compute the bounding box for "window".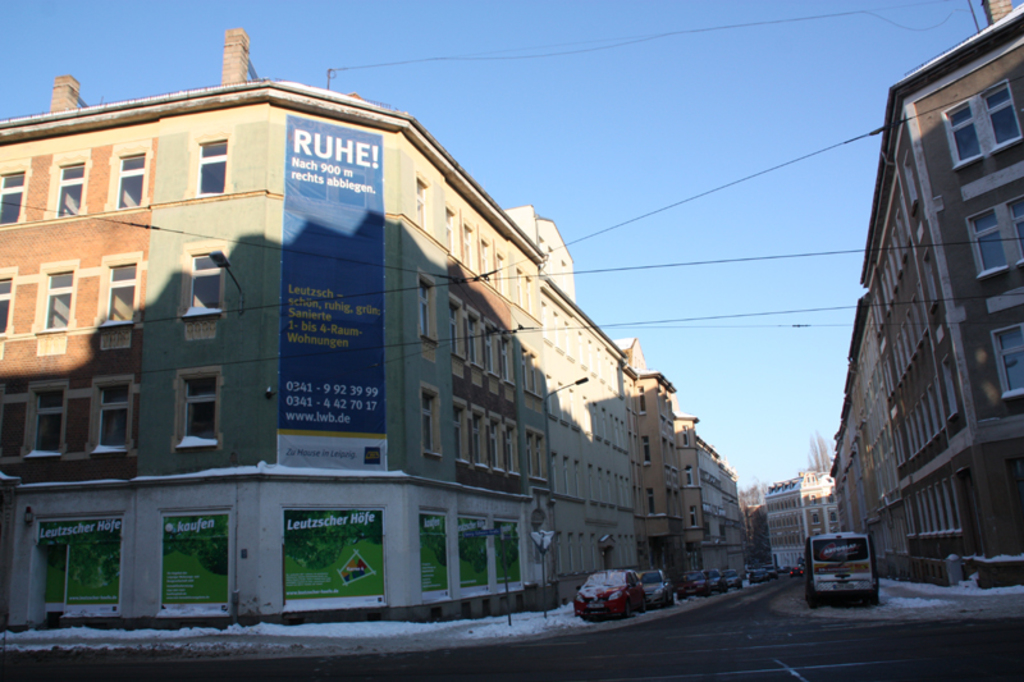
box(192, 258, 227, 320).
